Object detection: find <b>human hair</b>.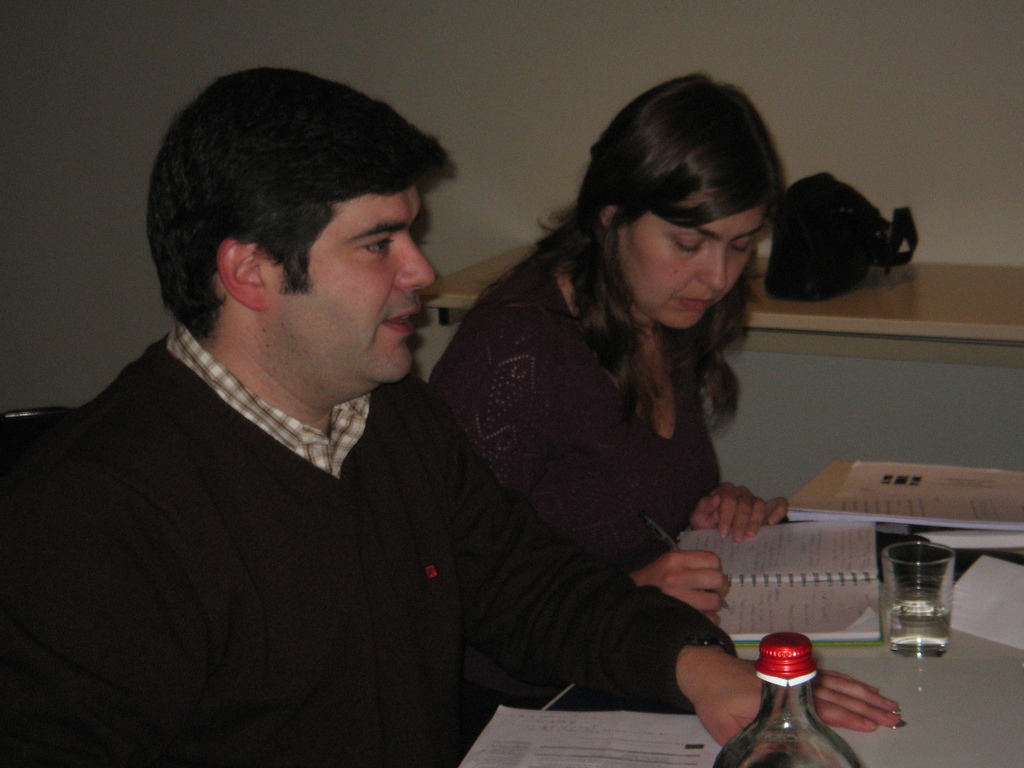
box=[493, 81, 769, 454].
